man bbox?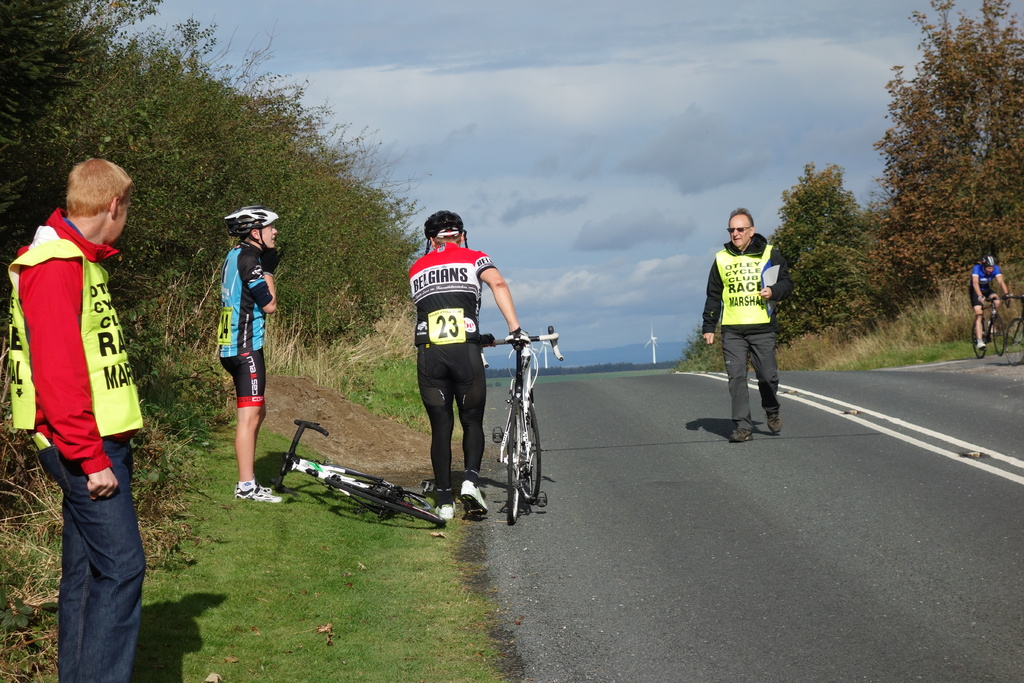
(971,256,1012,352)
